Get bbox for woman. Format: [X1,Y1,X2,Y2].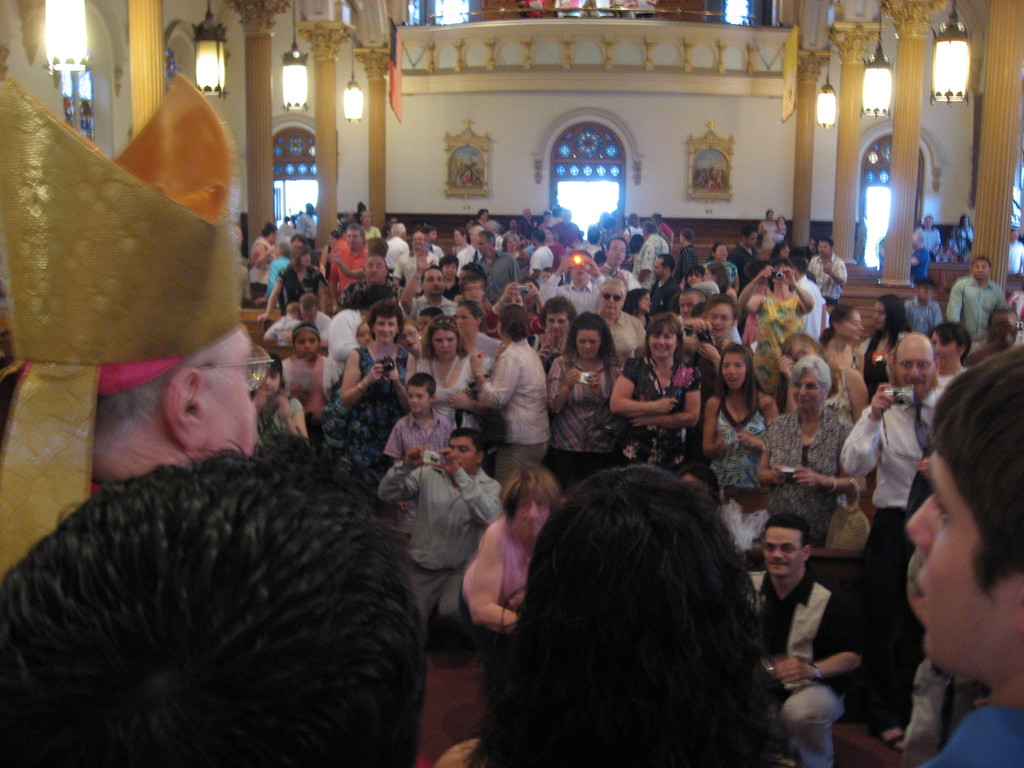
[609,315,700,467].
